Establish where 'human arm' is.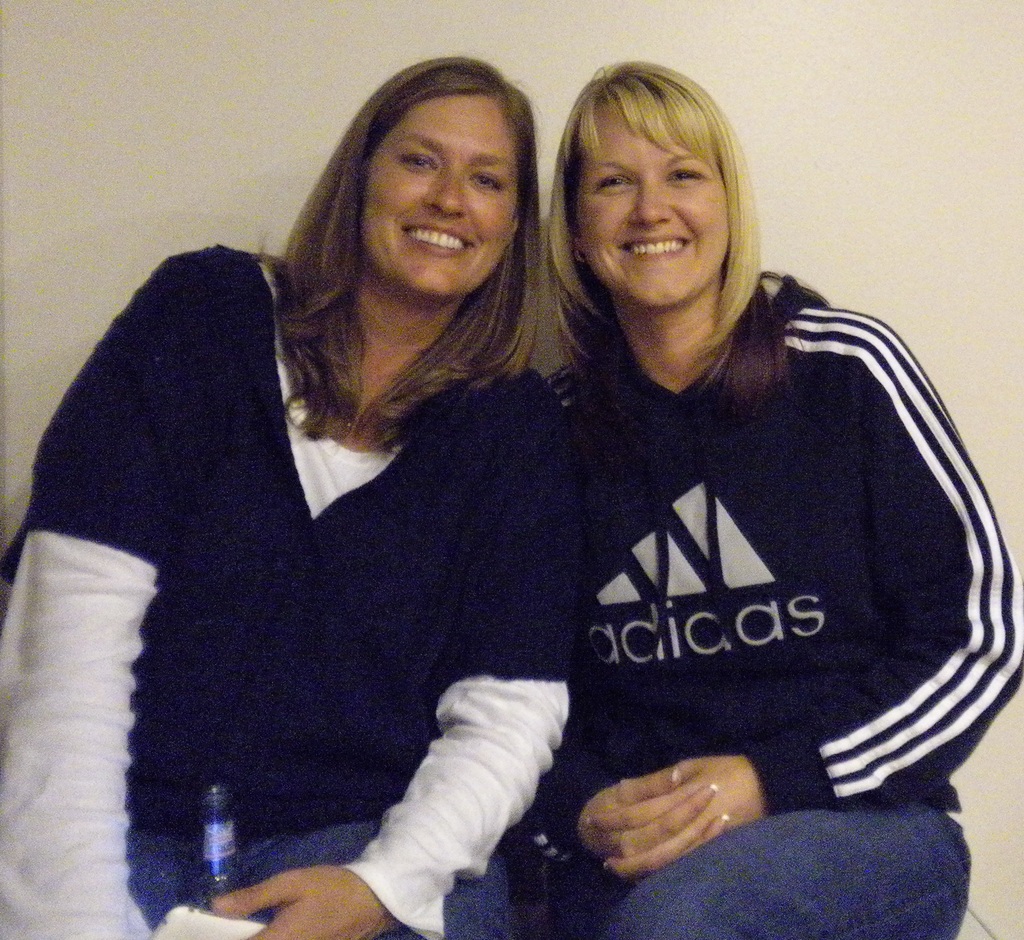
Established at 209,360,573,937.
